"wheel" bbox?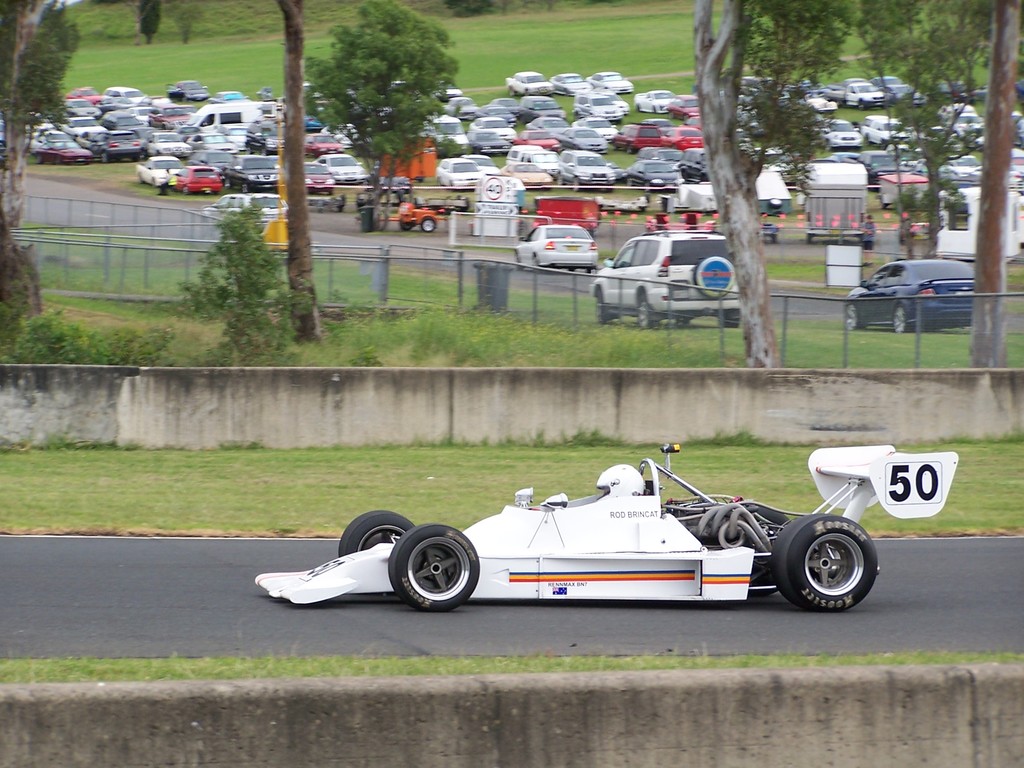
pyautogui.locateOnScreen(386, 531, 480, 614)
